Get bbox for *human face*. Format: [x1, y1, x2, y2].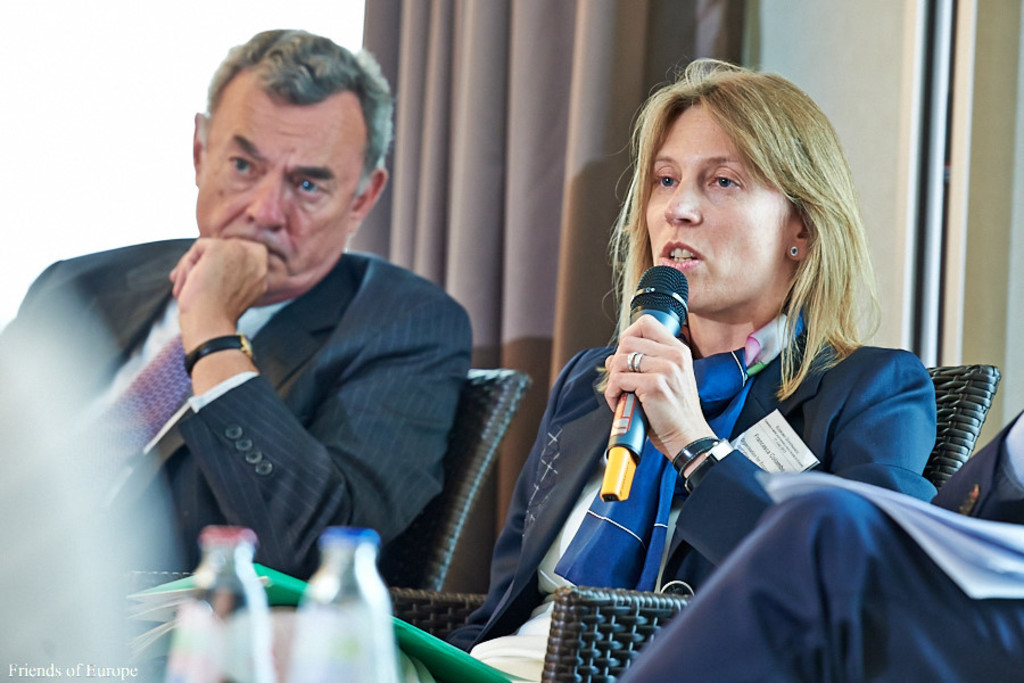
[192, 60, 360, 282].
